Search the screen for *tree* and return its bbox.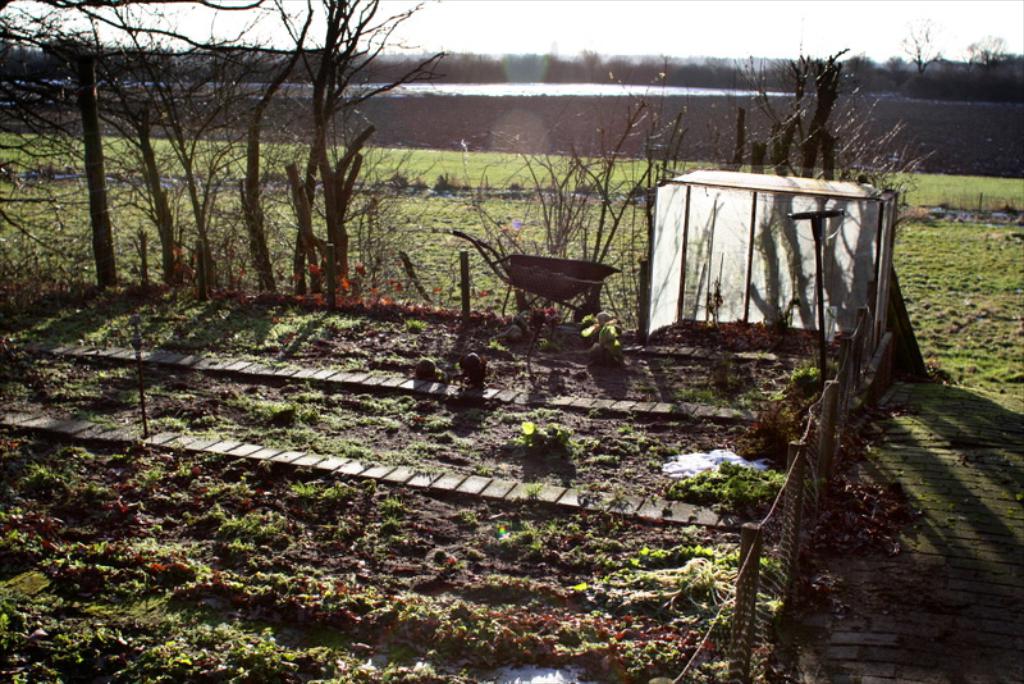
Found: [895, 9, 934, 81].
